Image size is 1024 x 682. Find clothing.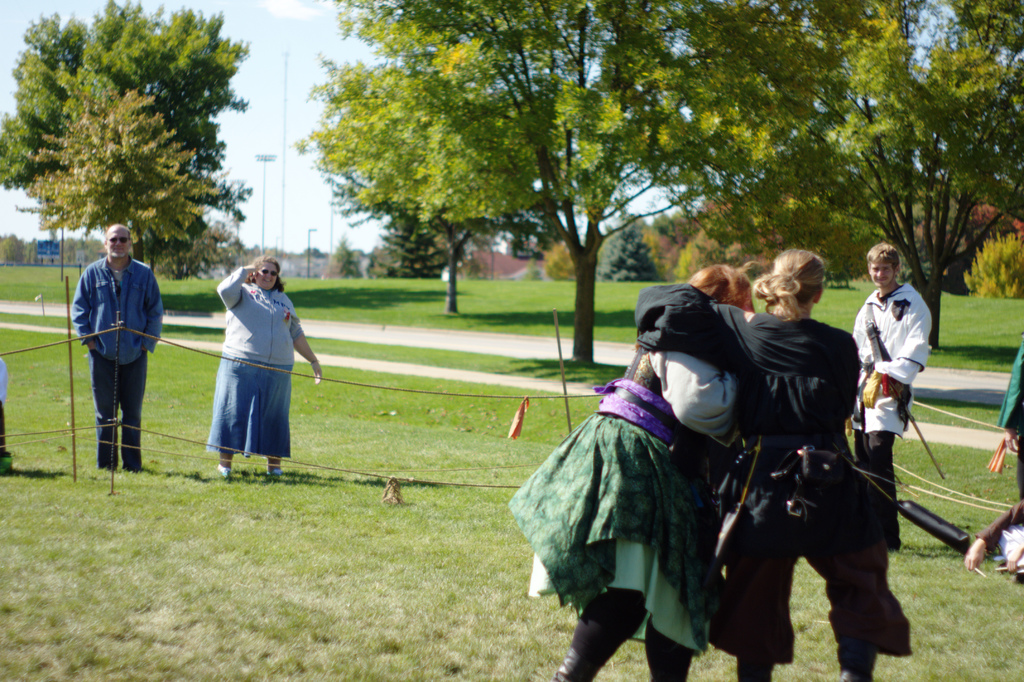
(x1=497, y1=329, x2=741, y2=681).
